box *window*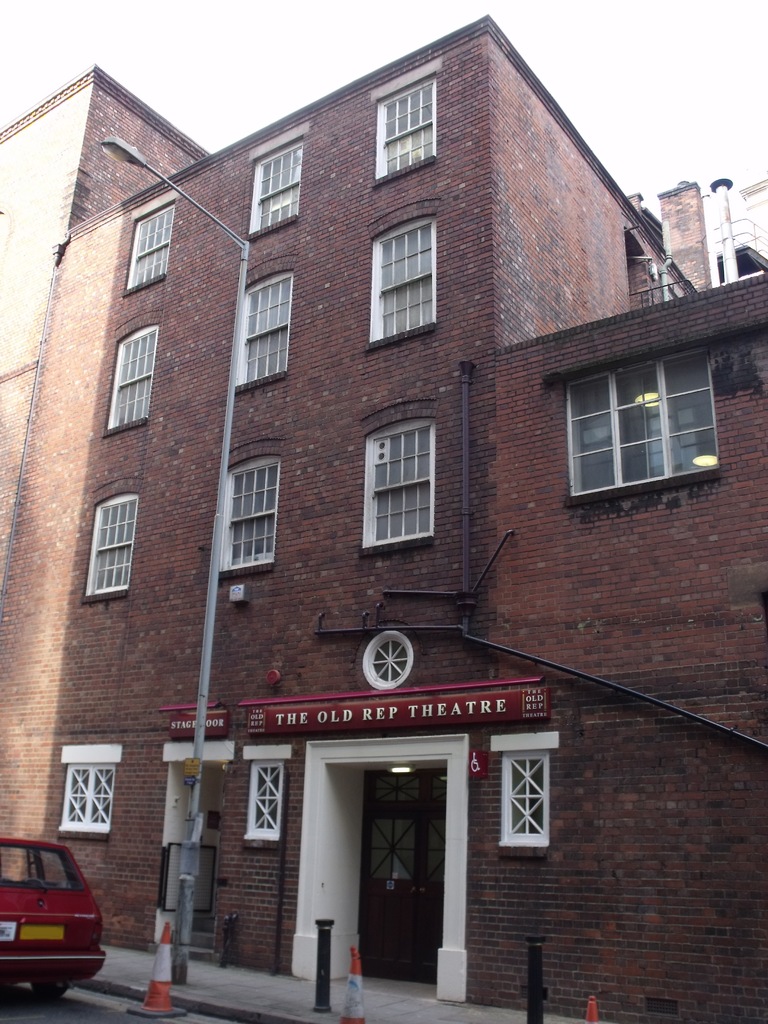
l=504, t=753, r=551, b=850
